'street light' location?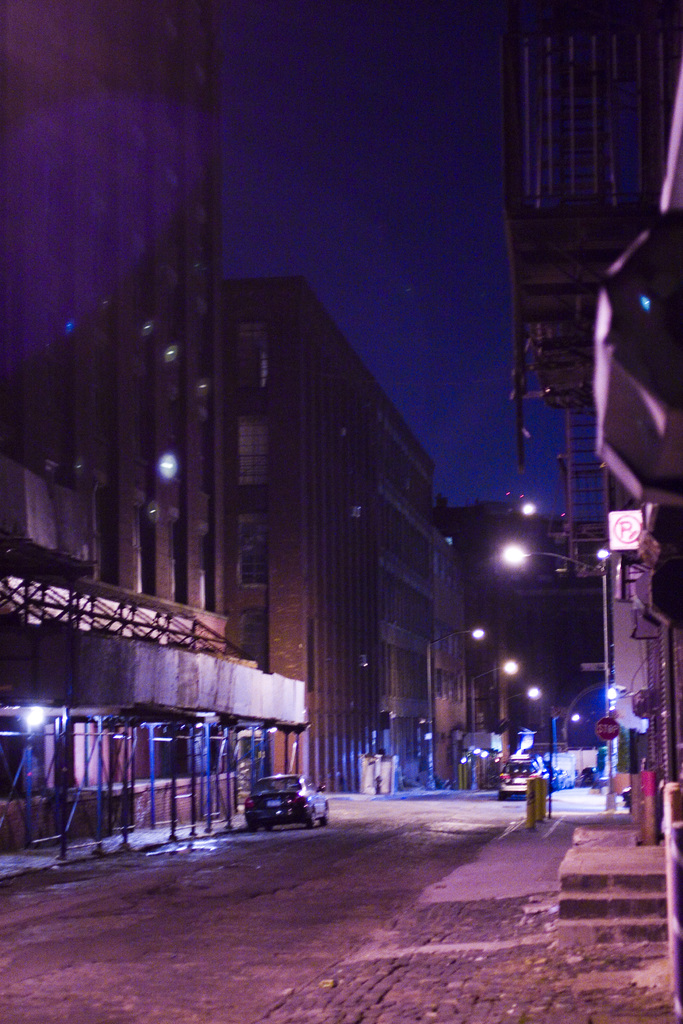
box=[551, 709, 582, 774]
